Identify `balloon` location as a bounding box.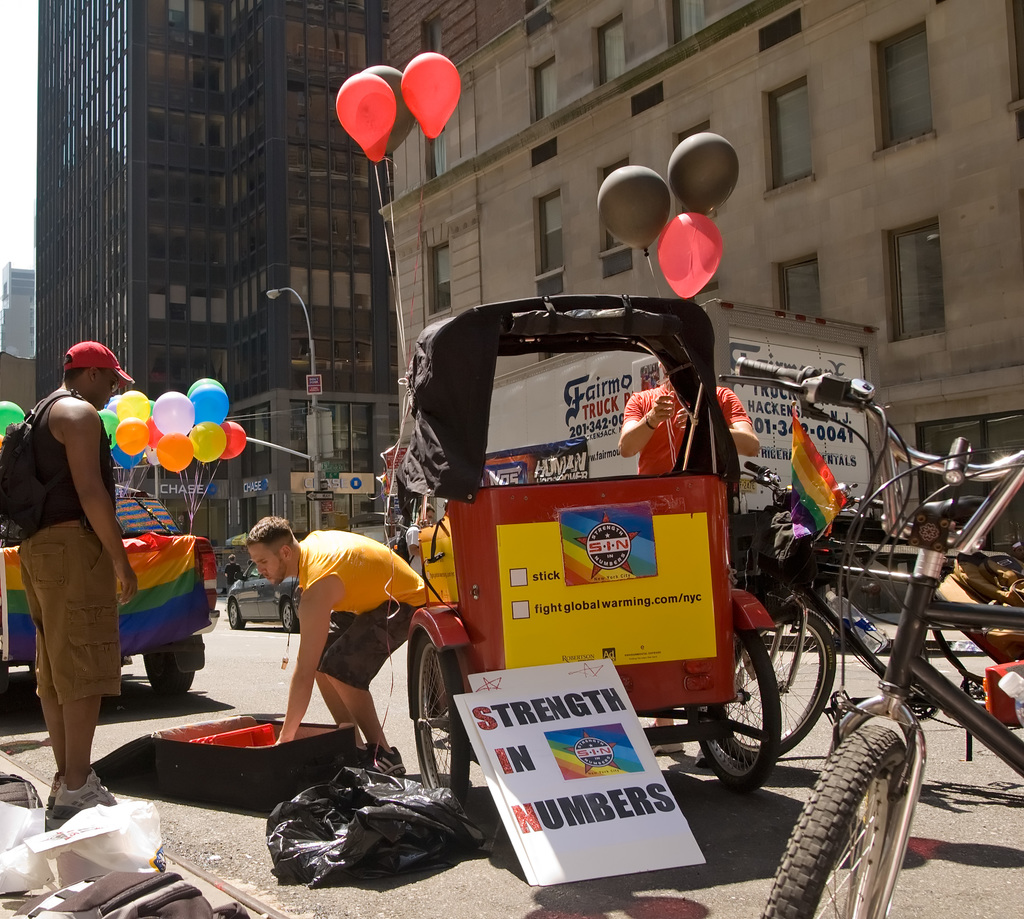
left=333, top=69, right=395, bottom=166.
